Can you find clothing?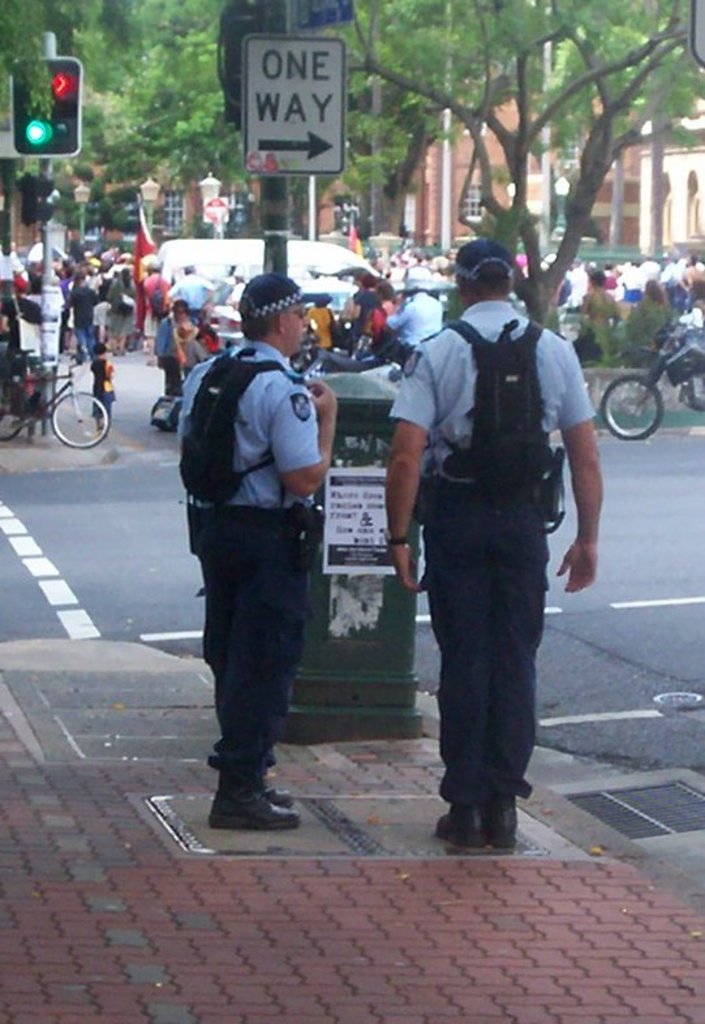
Yes, bounding box: <bbox>111, 277, 136, 343</bbox>.
